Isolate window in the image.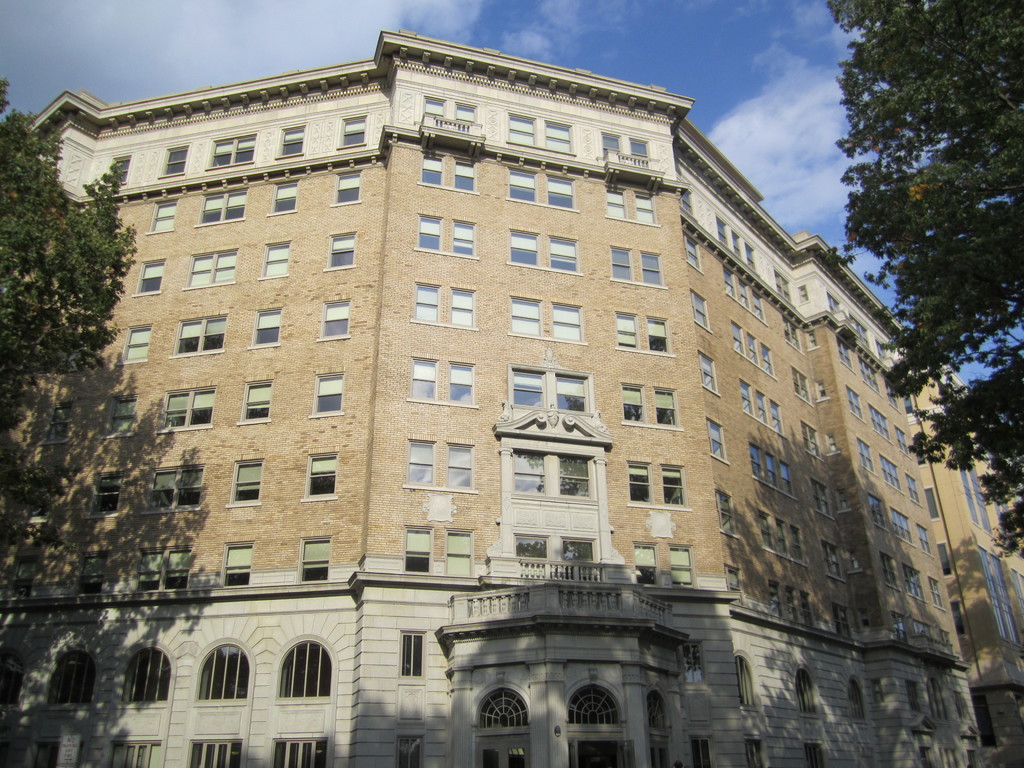
Isolated region: pyautogui.locateOnScreen(413, 285, 474, 320).
